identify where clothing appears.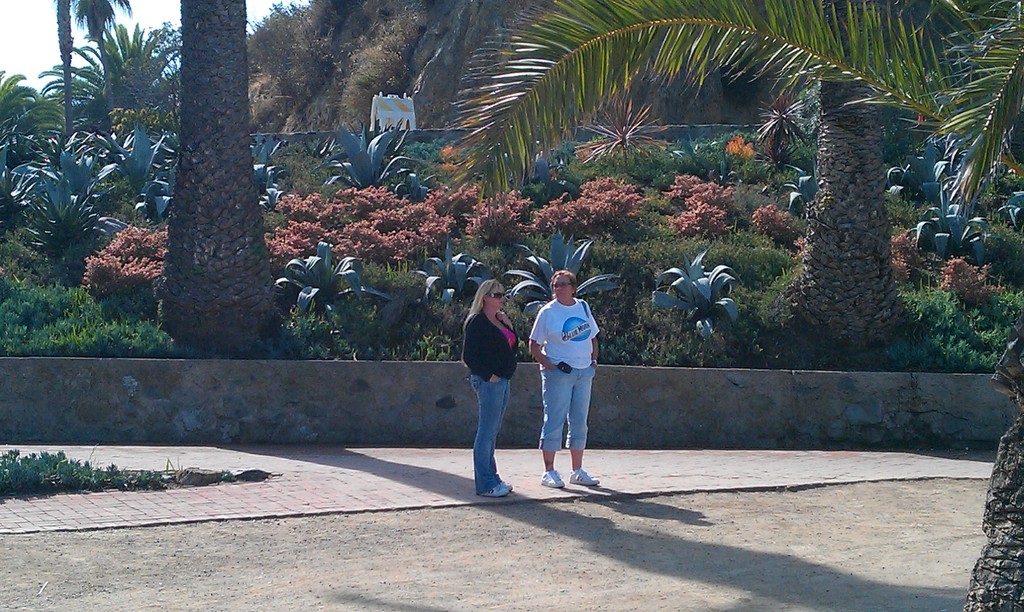
Appears at [472, 374, 508, 494].
